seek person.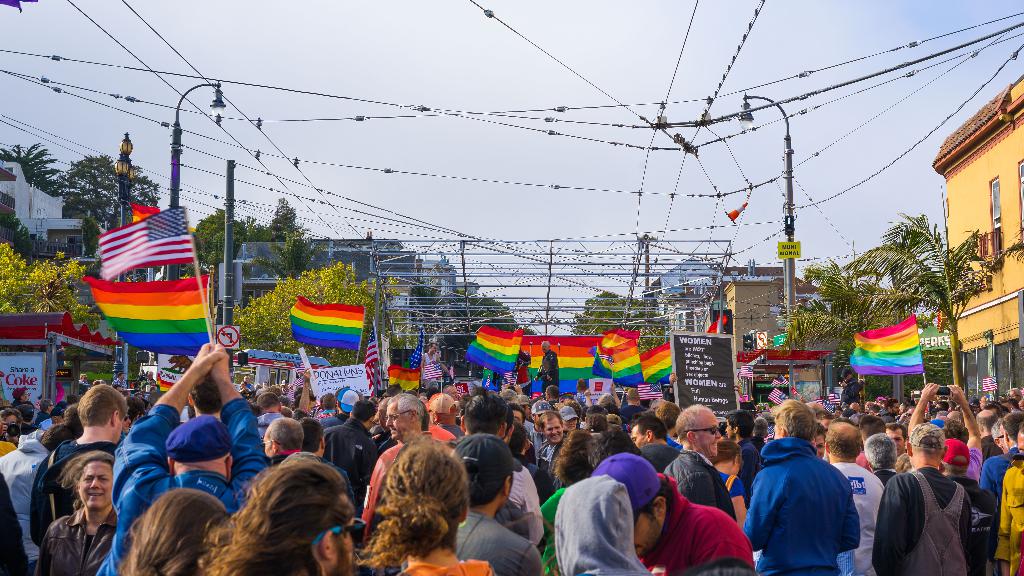
115/491/238/575.
